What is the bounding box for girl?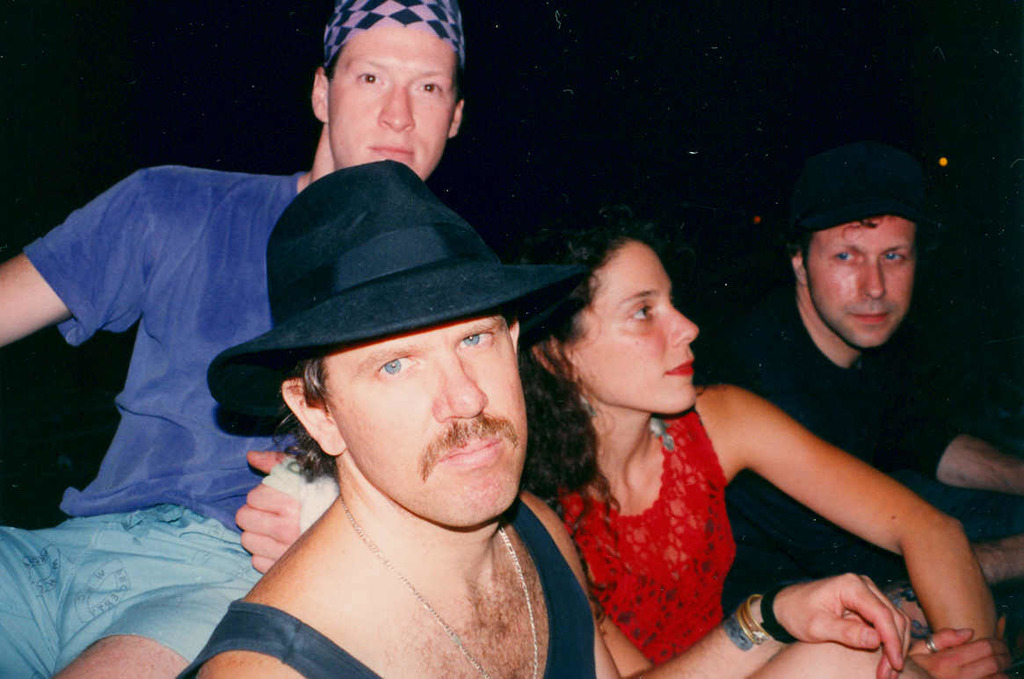
box=[515, 213, 1021, 678].
